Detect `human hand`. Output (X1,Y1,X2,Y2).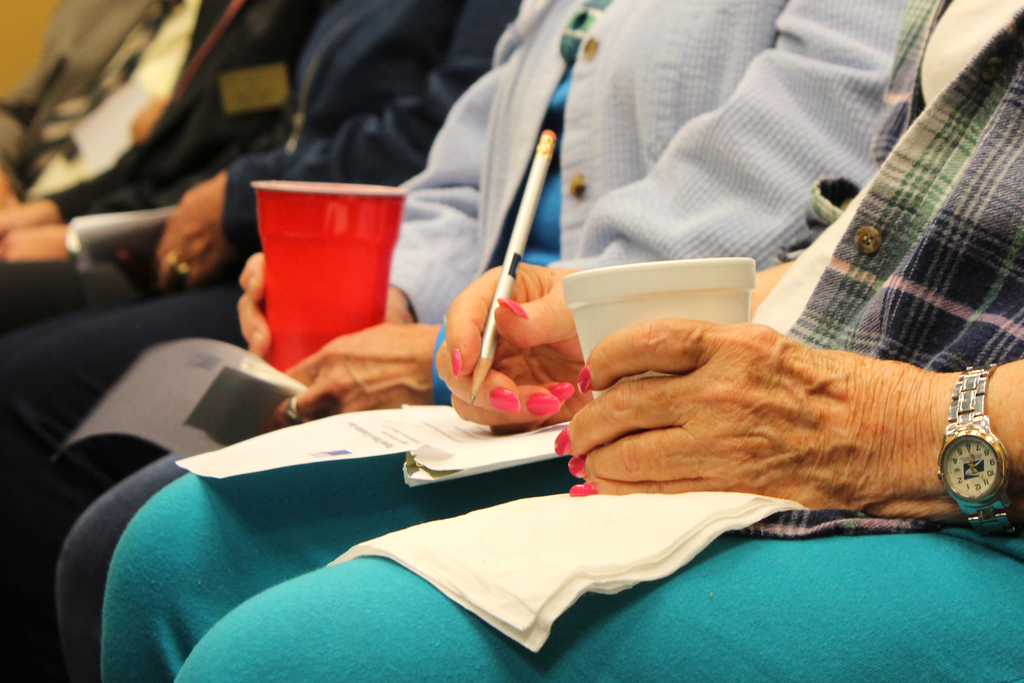
(0,224,76,264).
